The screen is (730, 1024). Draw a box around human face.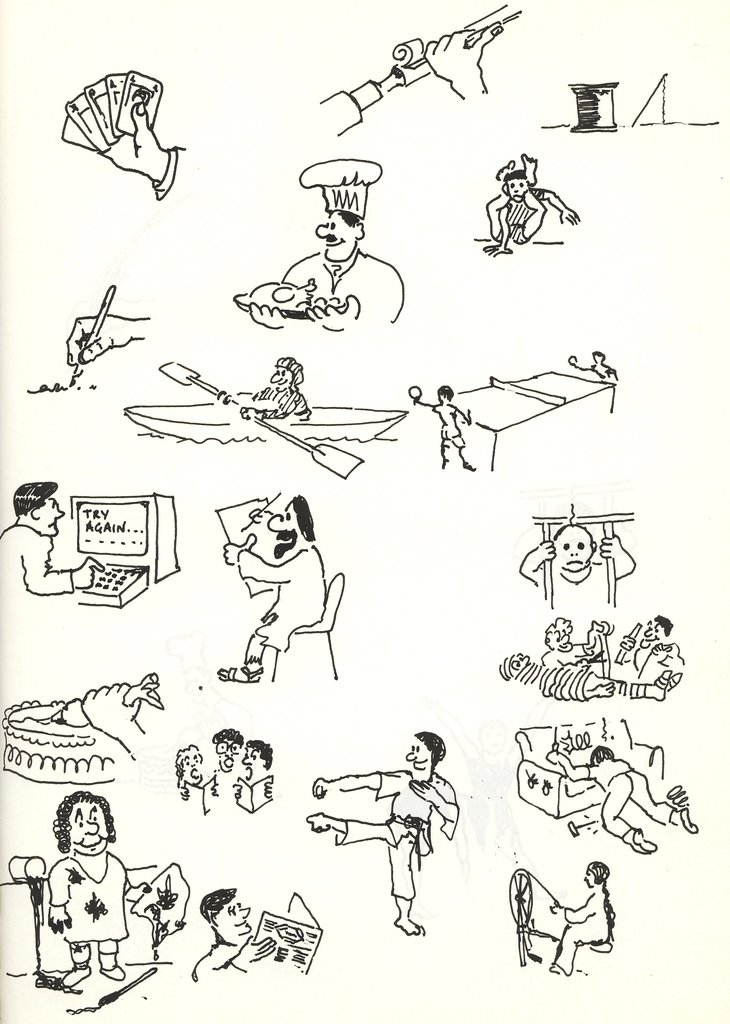
{"left": 545, "top": 525, "right": 599, "bottom": 571}.
